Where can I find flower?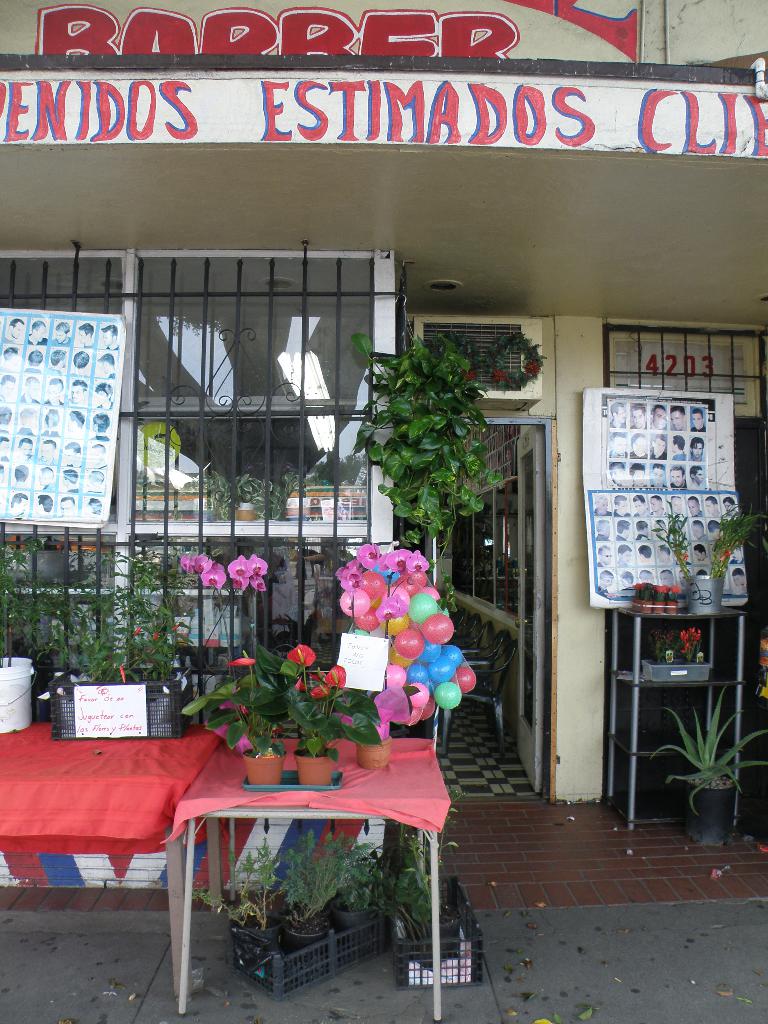
You can find it at {"left": 227, "top": 726, "right": 249, "bottom": 762}.
